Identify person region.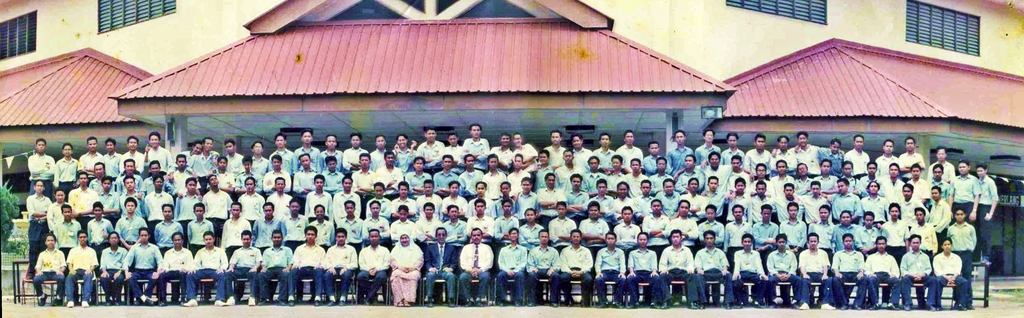
Region: {"x1": 155, "y1": 205, "x2": 182, "y2": 248}.
